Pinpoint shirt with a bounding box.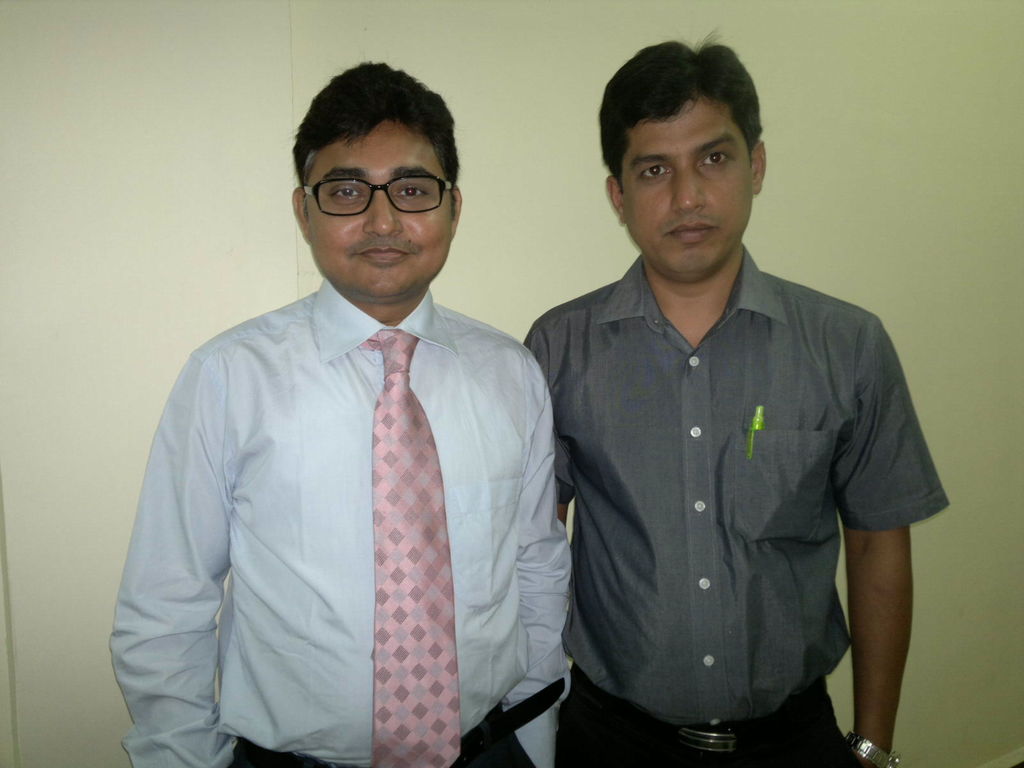
(left=108, top=278, right=572, bottom=767).
